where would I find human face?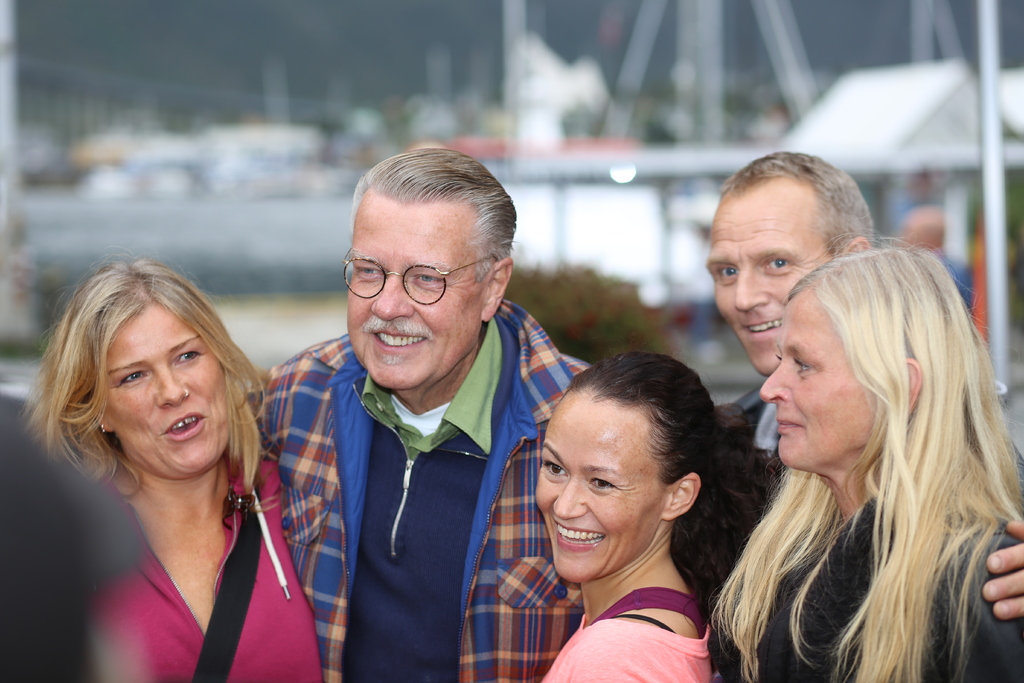
At l=344, t=194, r=478, b=389.
